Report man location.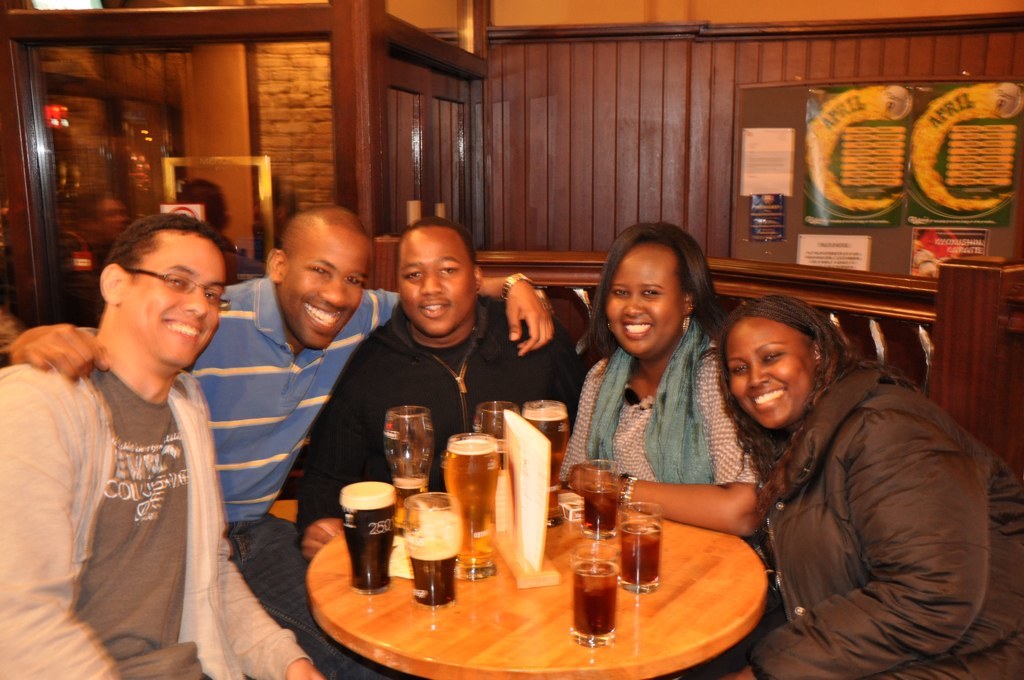
Report: bbox(271, 219, 598, 540).
